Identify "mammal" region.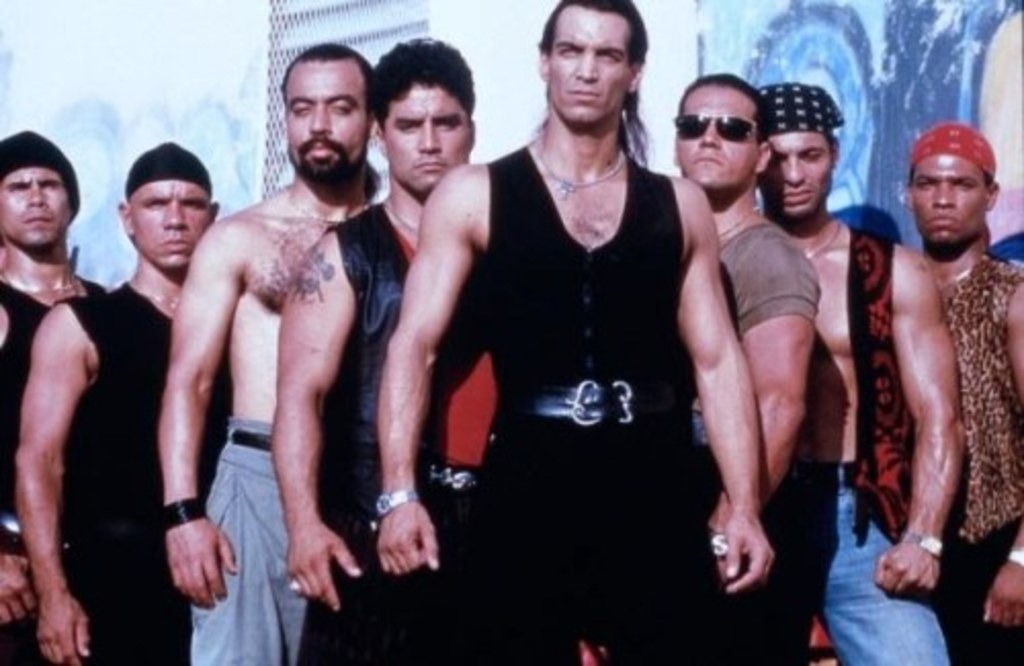
Region: Rect(154, 43, 381, 664).
